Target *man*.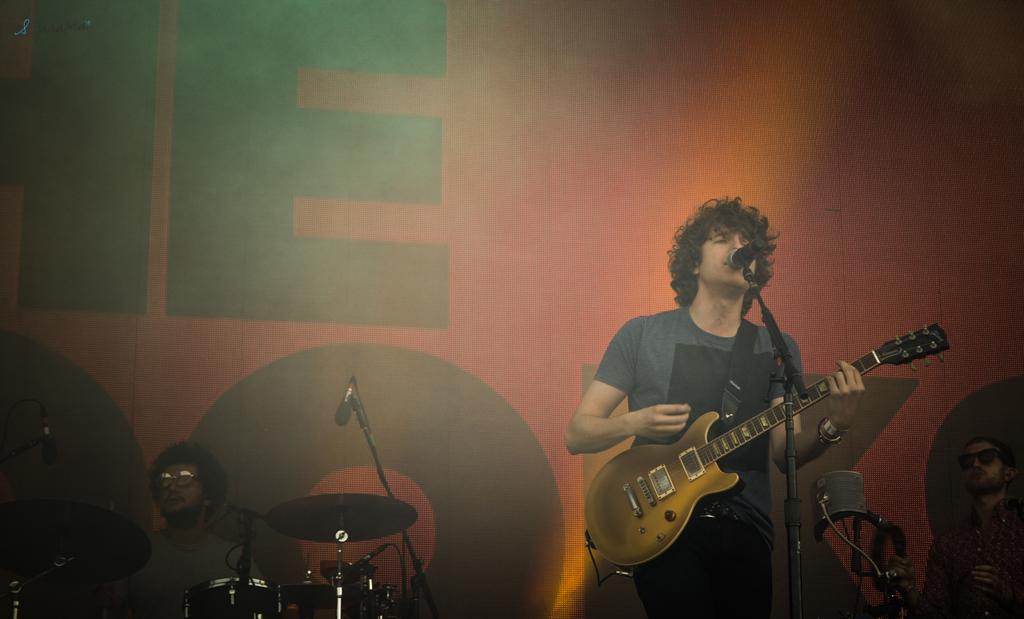
Target region: pyautogui.locateOnScreen(563, 198, 859, 618).
